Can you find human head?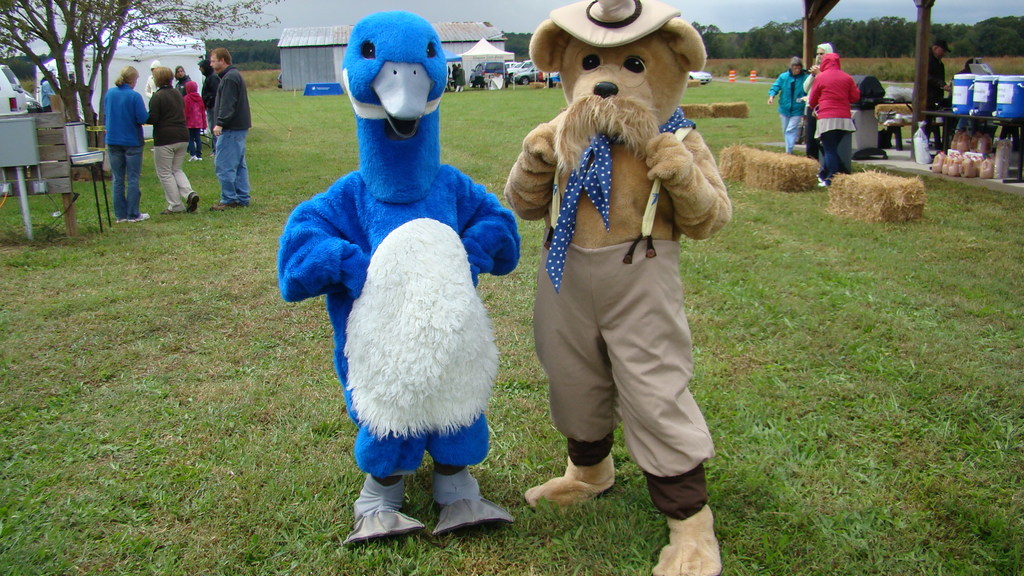
Yes, bounding box: [left=931, top=36, right=951, bottom=58].
